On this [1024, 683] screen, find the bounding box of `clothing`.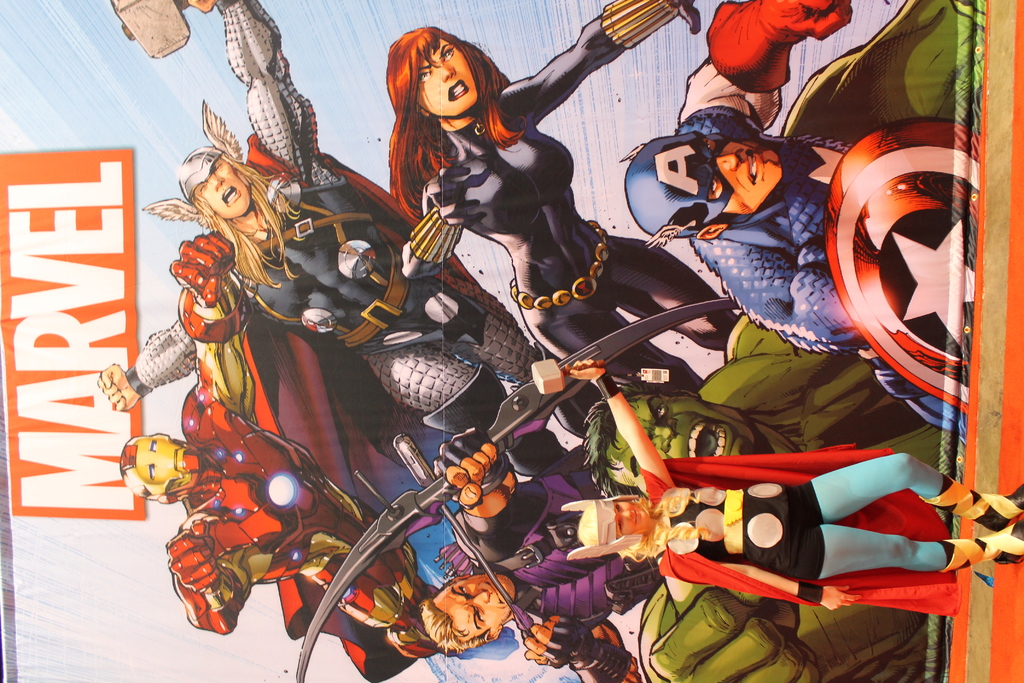
Bounding box: select_region(676, 106, 962, 444).
